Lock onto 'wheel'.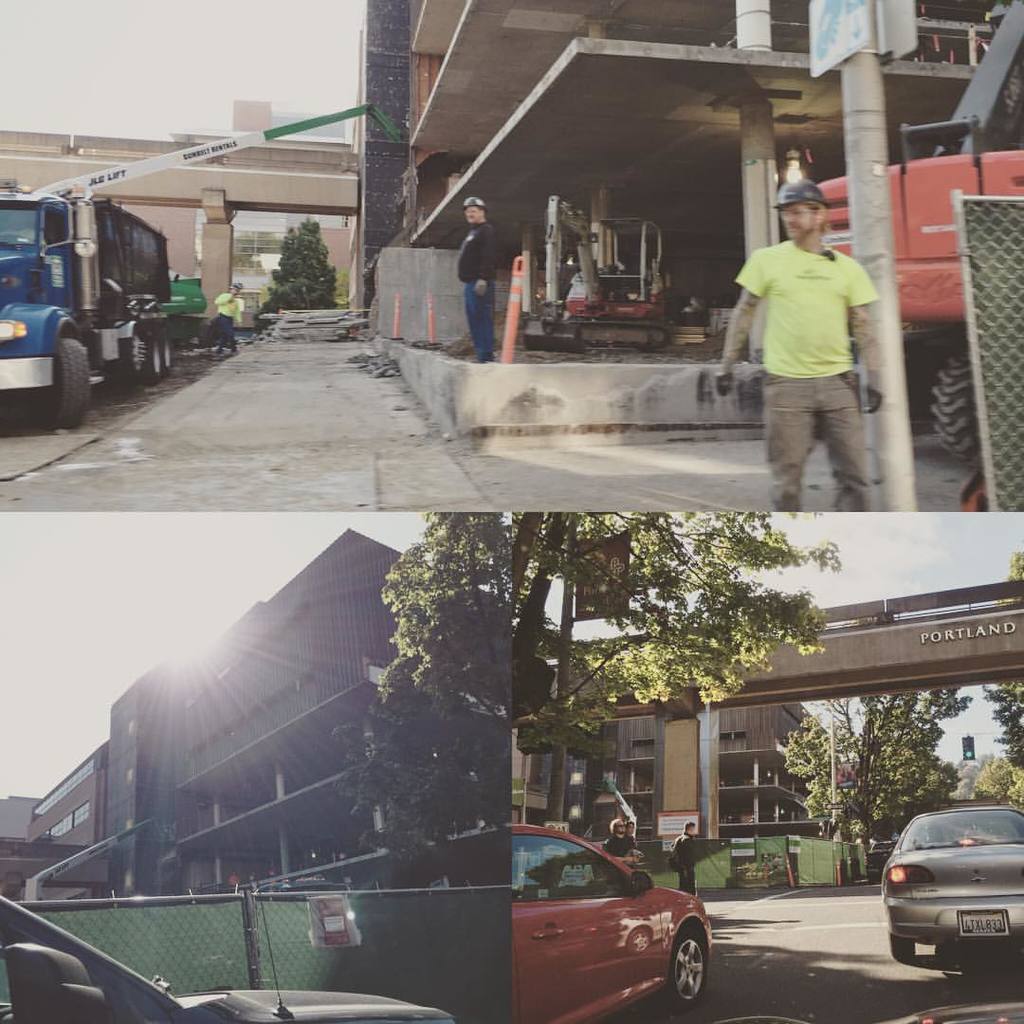
Locked: x1=57, y1=337, x2=90, y2=432.
